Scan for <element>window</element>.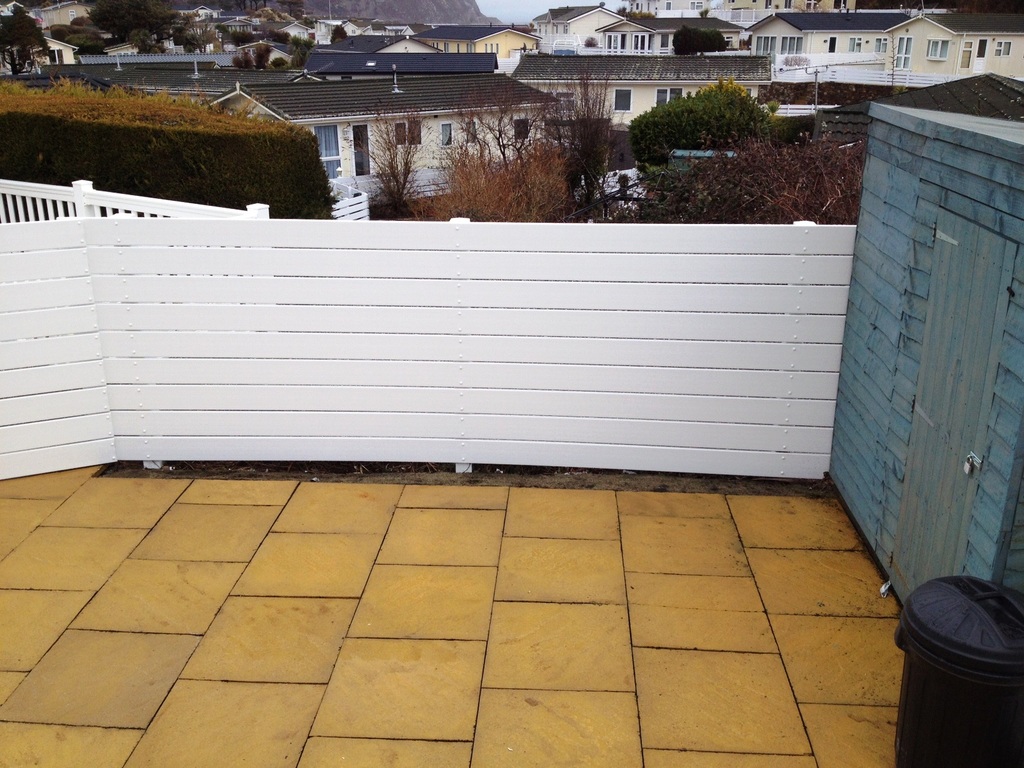
Scan result: (783, 0, 790, 9).
